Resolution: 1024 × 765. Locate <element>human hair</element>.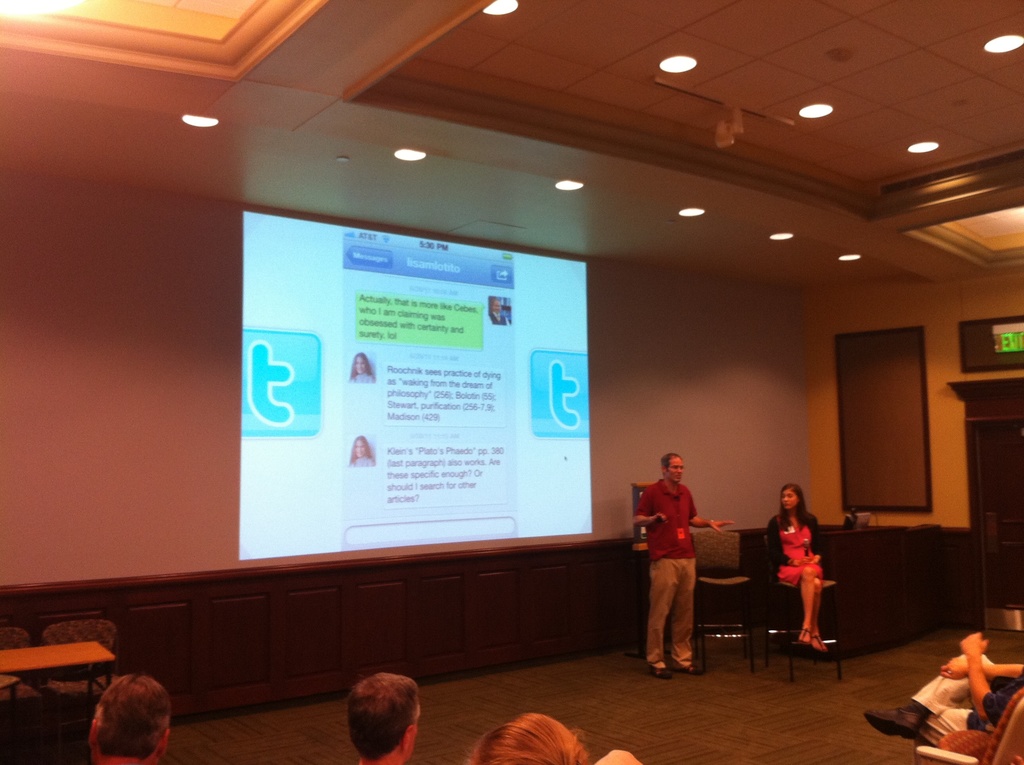
349 433 374 461.
